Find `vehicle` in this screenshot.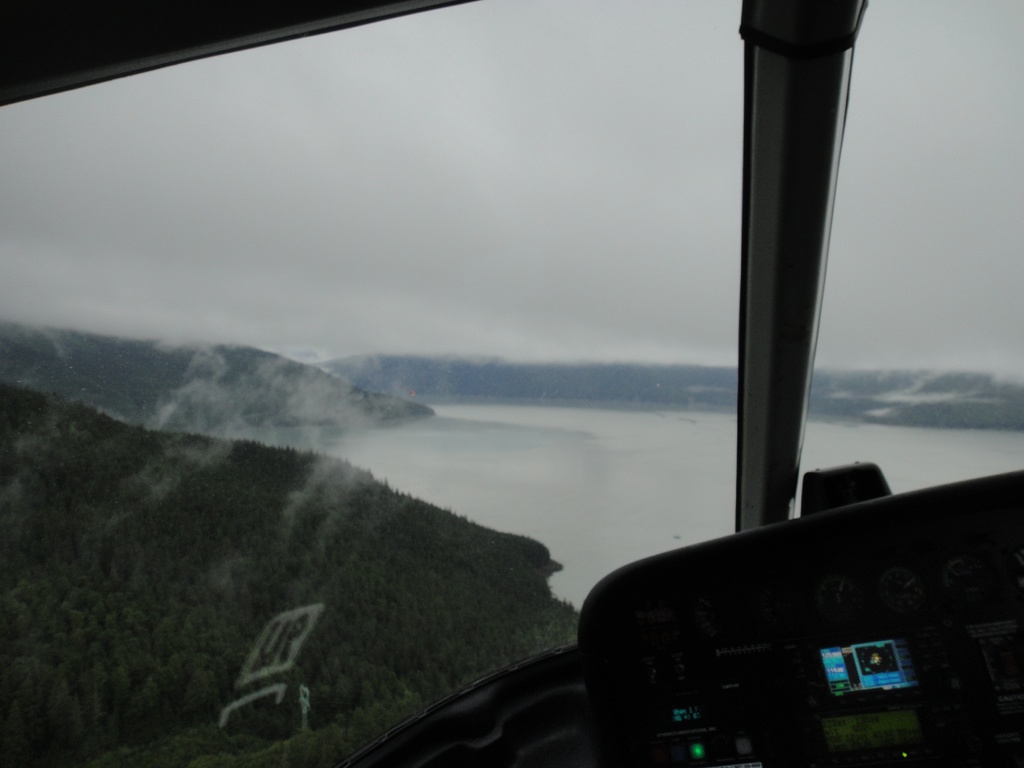
The bounding box for `vehicle` is detection(0, 0, 1023, 767).
